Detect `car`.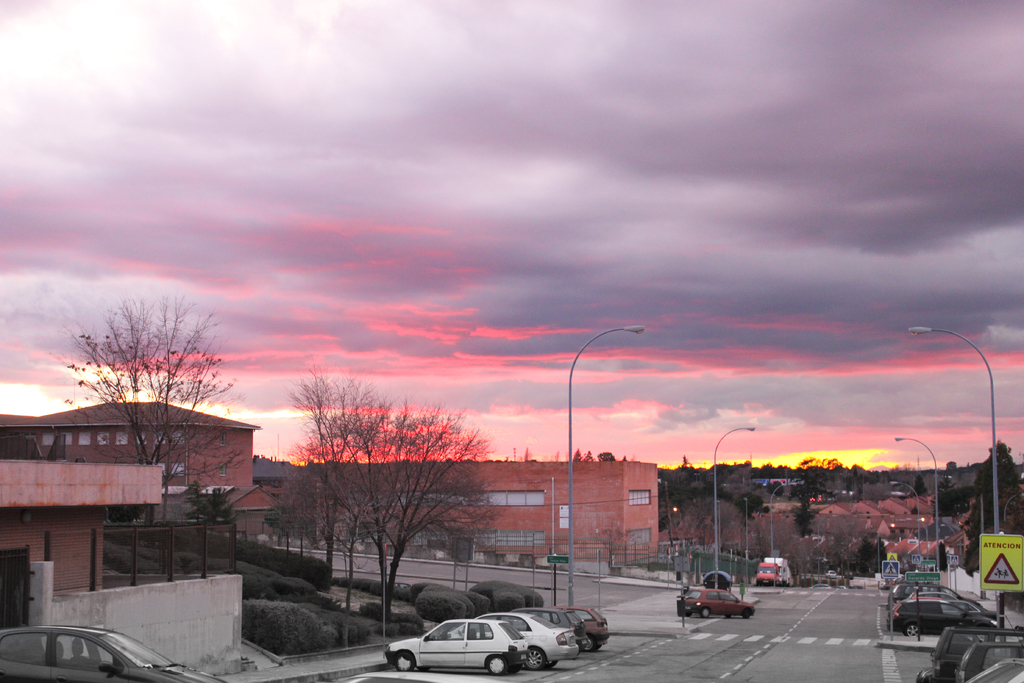
Detected at [381, 609, 530, 676].
